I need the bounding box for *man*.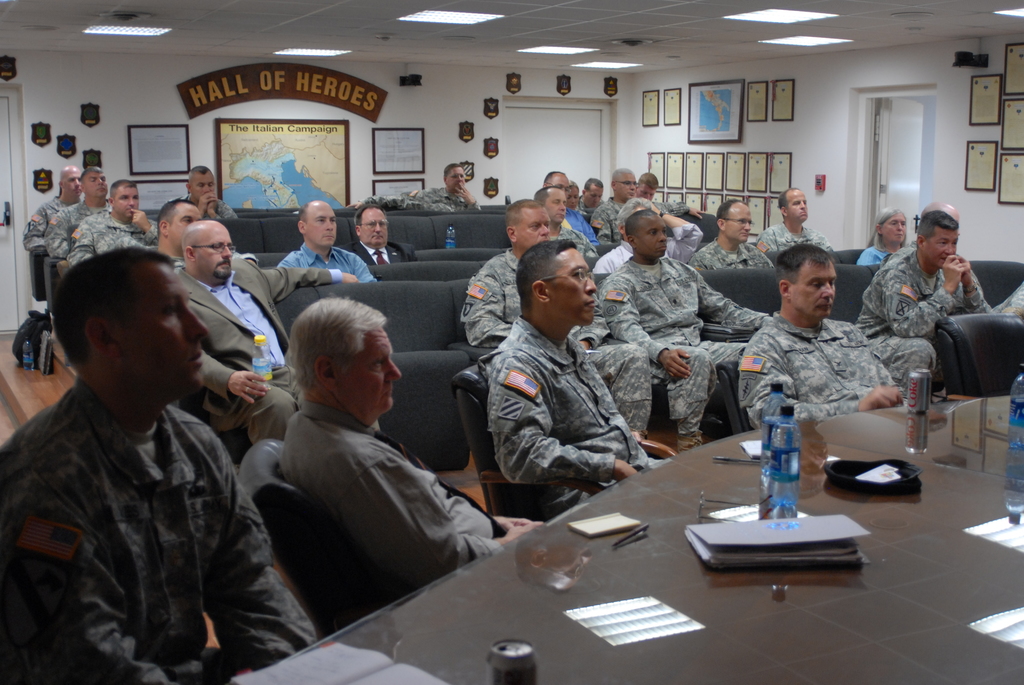
Here it is: {"left": 692, "top": 193, "right": 771, "bottom": 276}.
